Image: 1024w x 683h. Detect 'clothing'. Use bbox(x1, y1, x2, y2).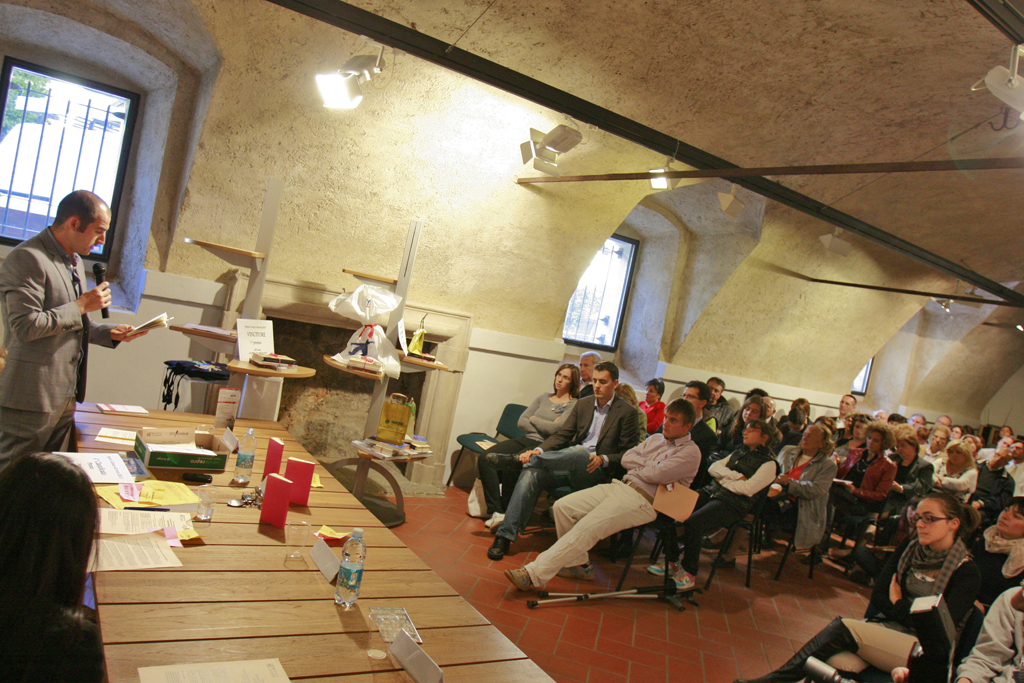
bbox(490, 395, 642, 548).
